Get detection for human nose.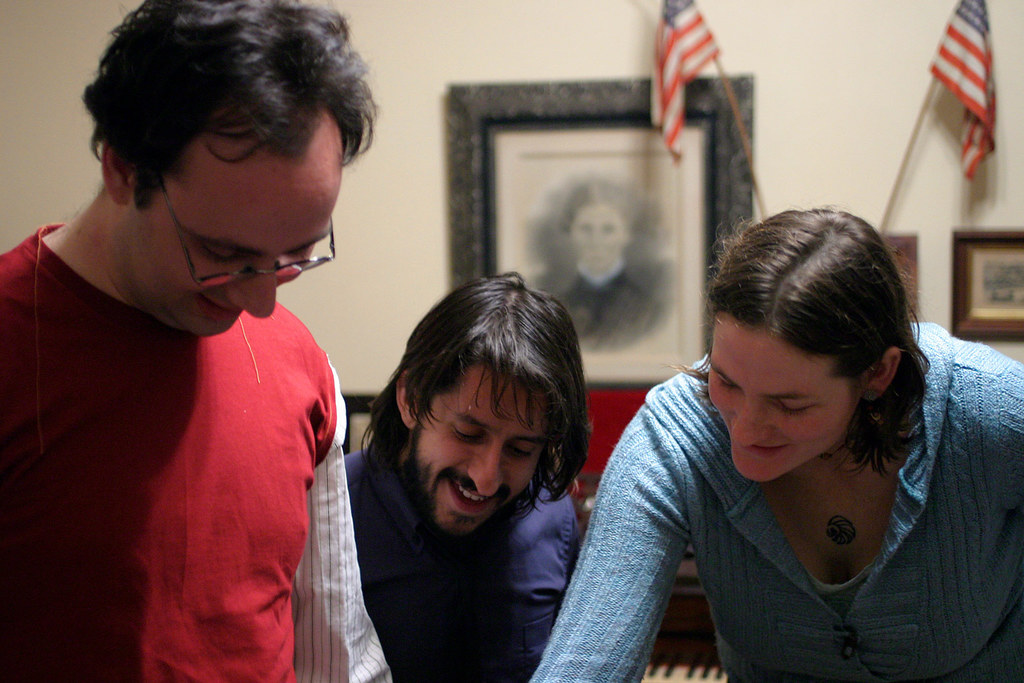
Detection: <bbox>461, 447, 505, 500</bbox>.
